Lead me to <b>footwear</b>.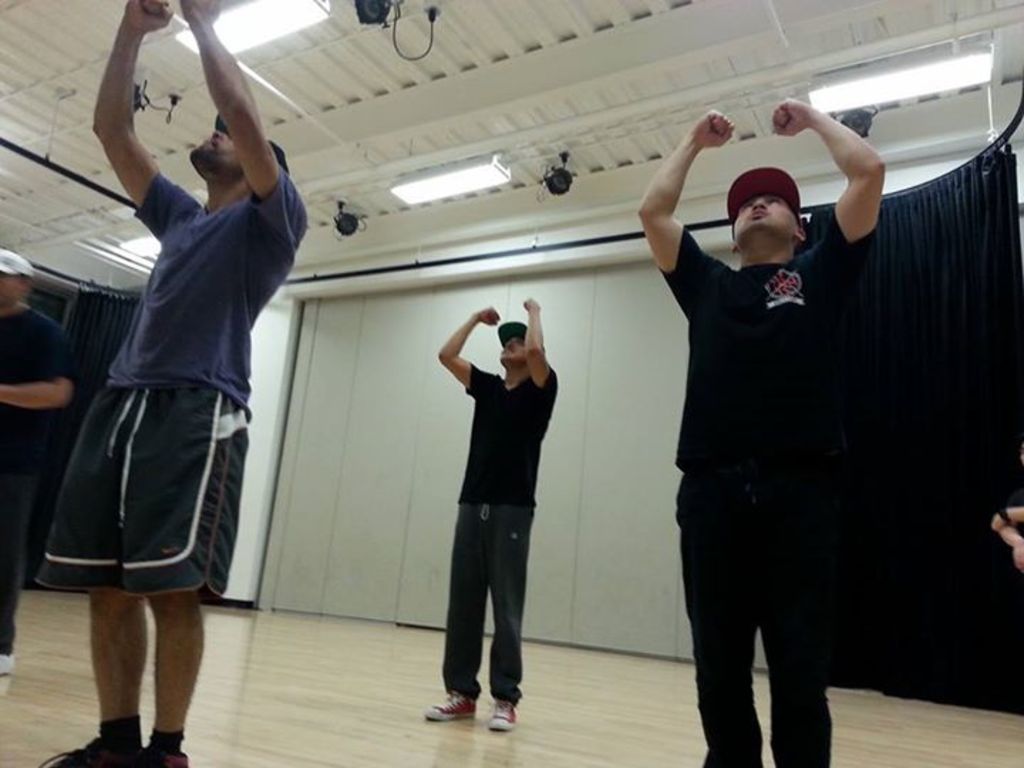
Lead to x1=131 y1=741 x2=192 y2=767.
